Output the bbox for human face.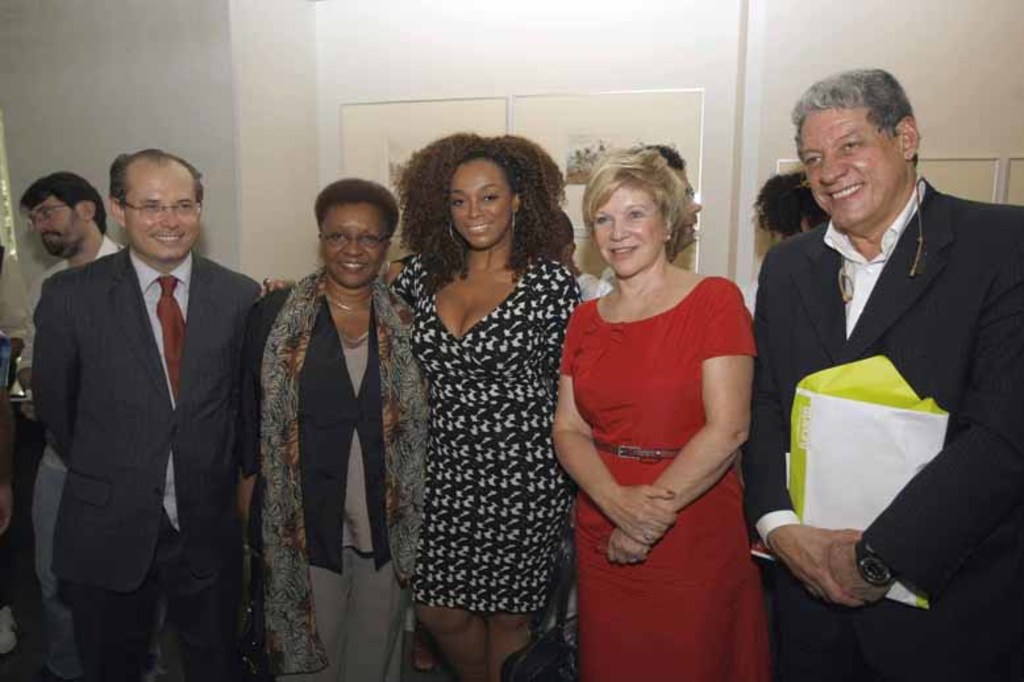
rect(320, 204, 391, 292).
